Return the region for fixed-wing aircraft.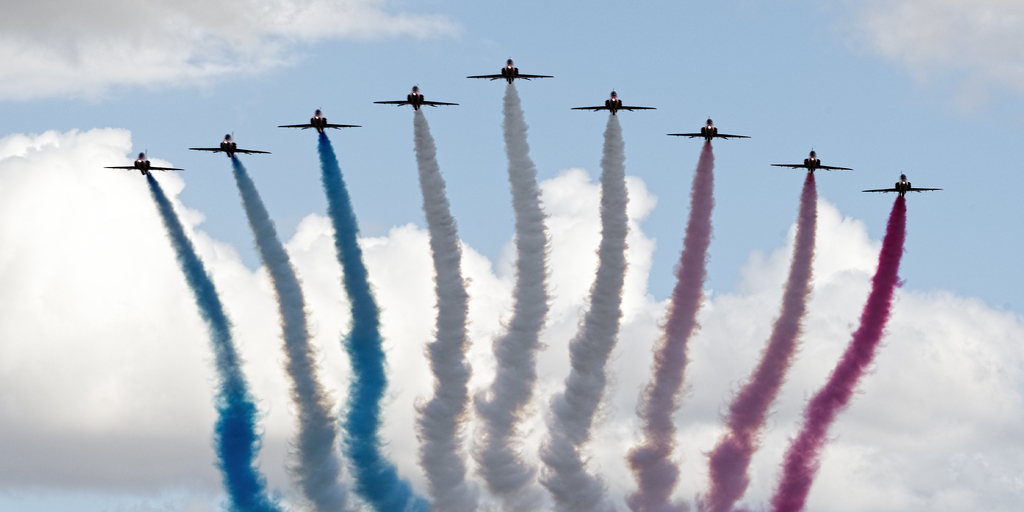
locate(666, 115, 751, 145).
